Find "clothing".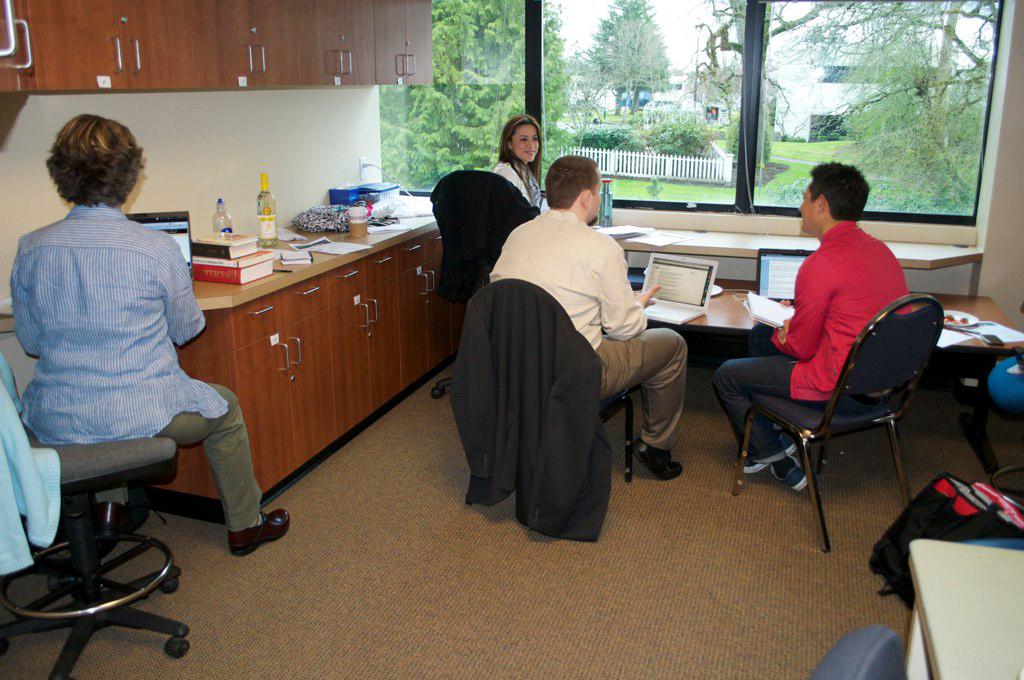
x1=13 y1=171 x2=216 y2=495.
